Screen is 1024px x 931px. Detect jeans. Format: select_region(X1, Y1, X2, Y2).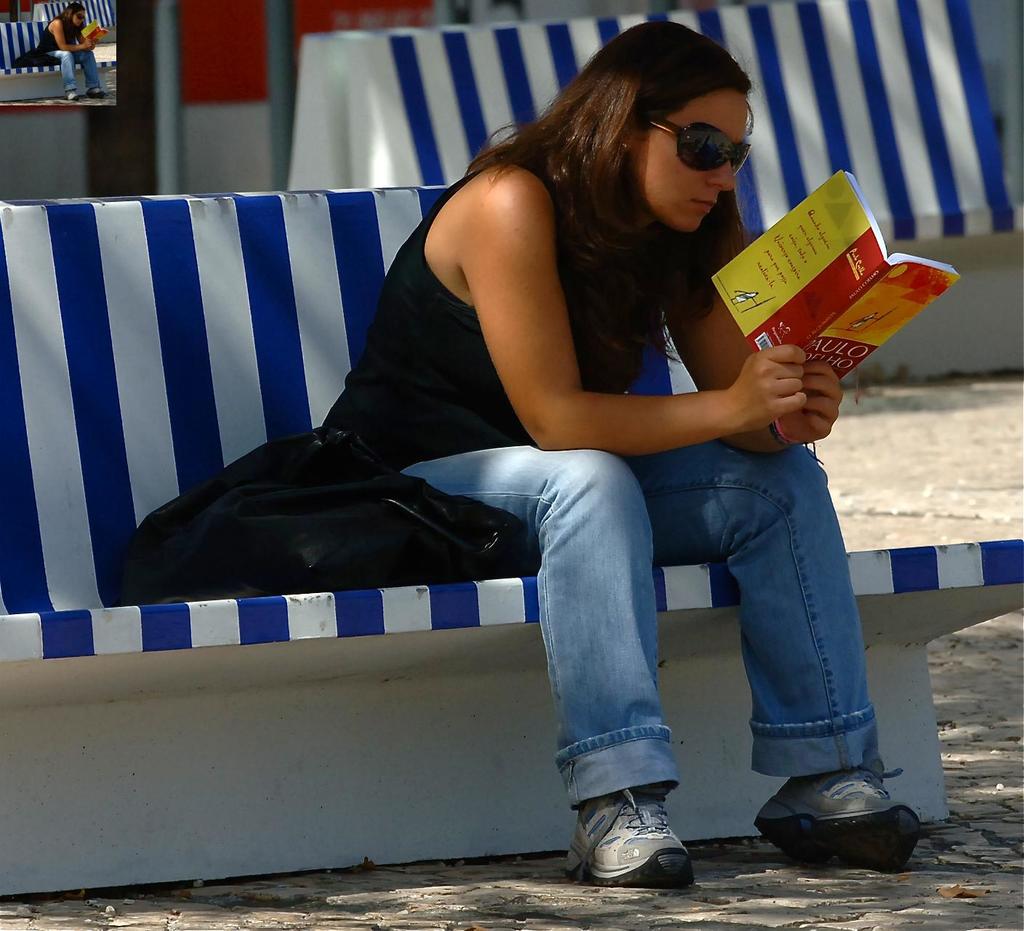
select_region(360, 427, 901, 833).
